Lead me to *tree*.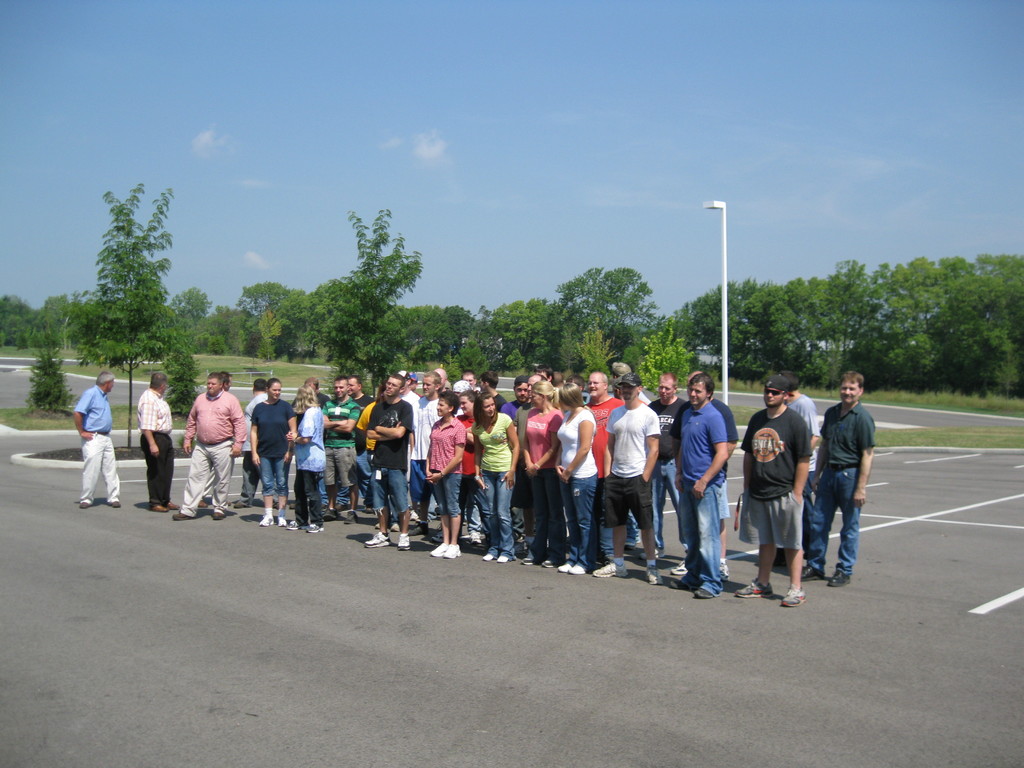
Lead to (285, 218, 451, 385).
